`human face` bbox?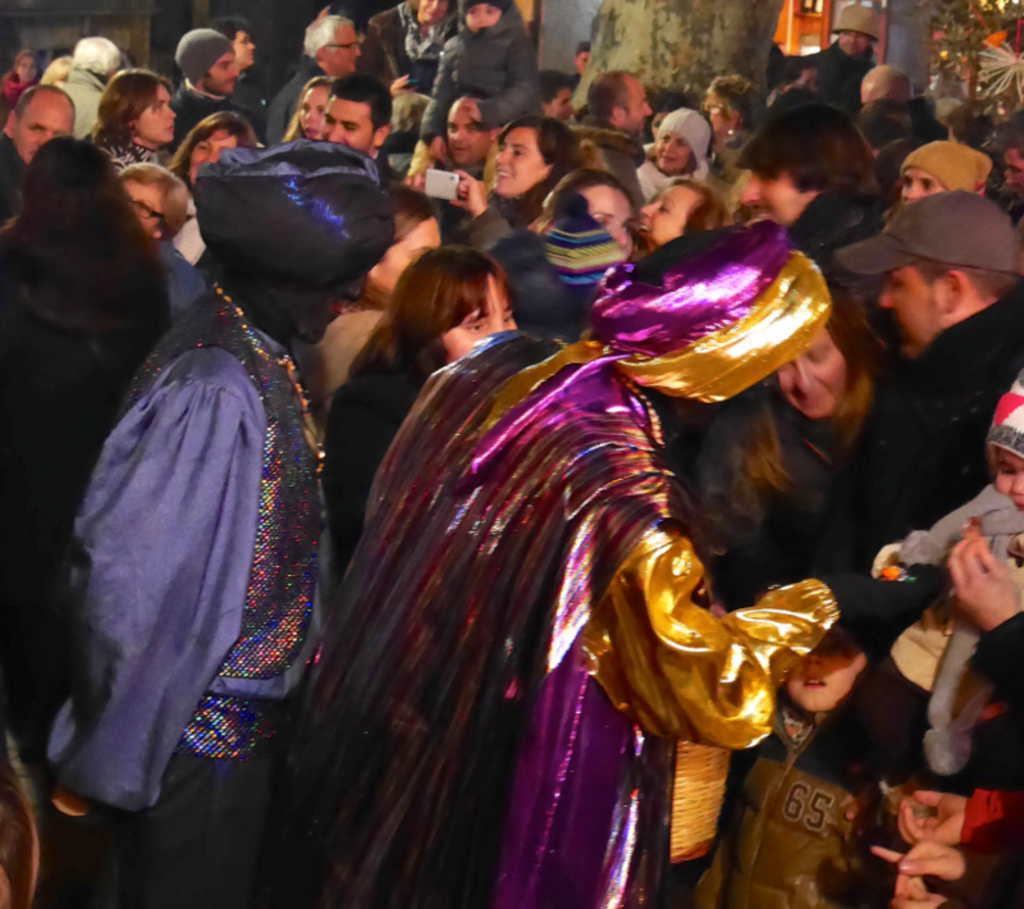
crop(438, 275, 516, 361)
